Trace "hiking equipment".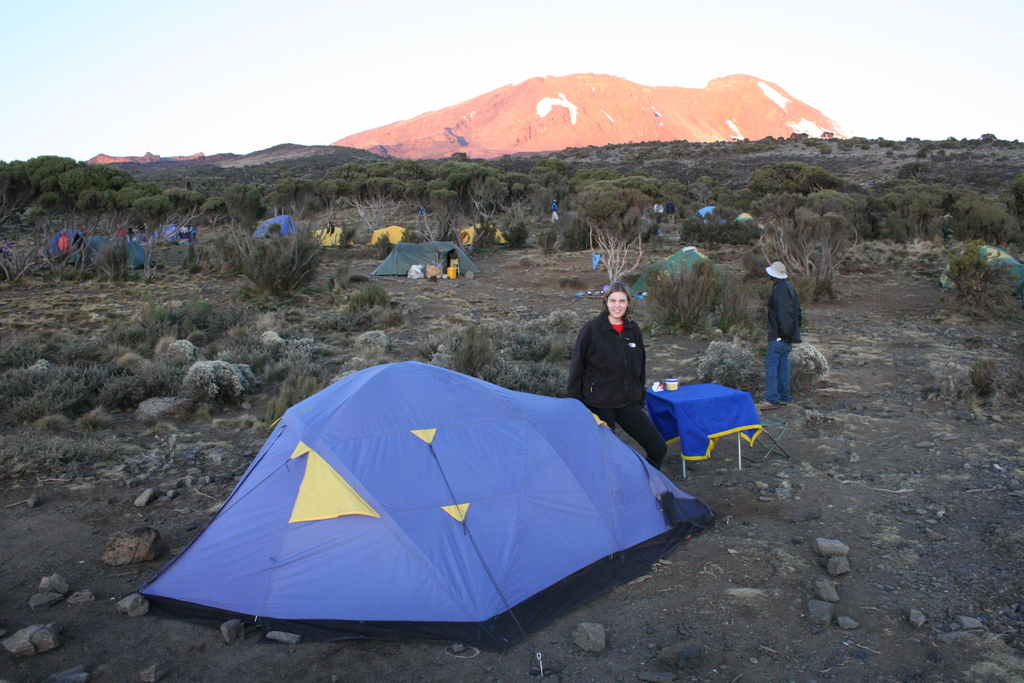
Traced to l=370, t=226, r=406, b=244.
